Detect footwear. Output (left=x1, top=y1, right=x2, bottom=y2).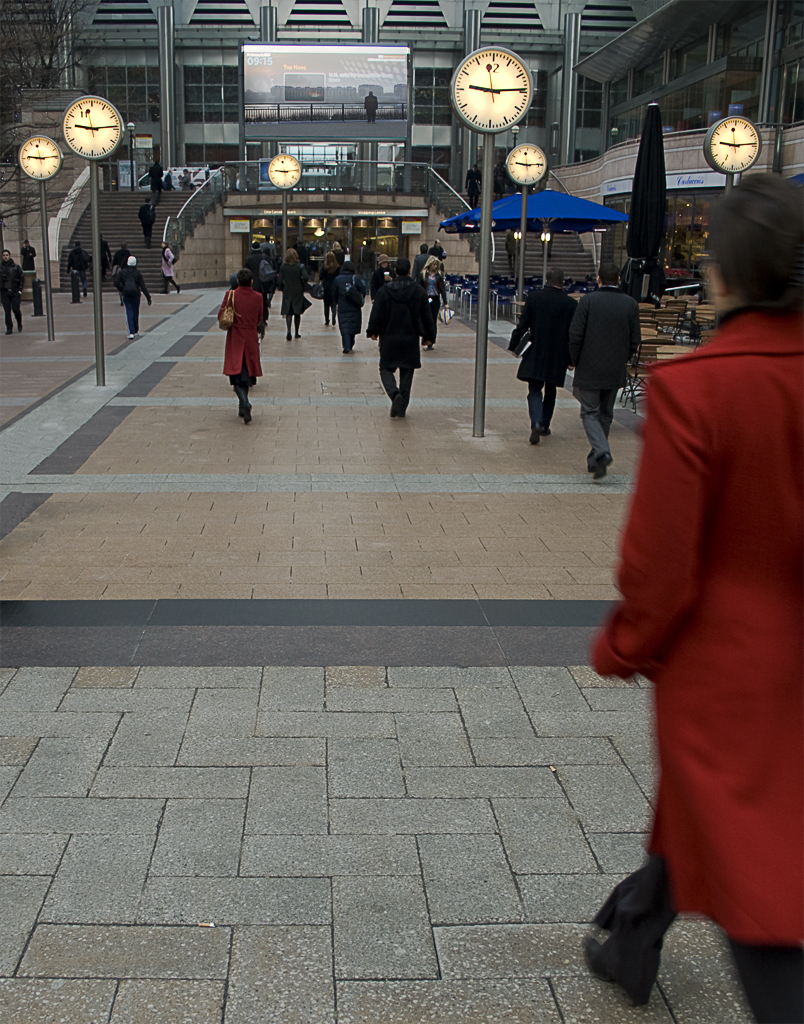
(left=242, top=403, right=253, bottom=430).
